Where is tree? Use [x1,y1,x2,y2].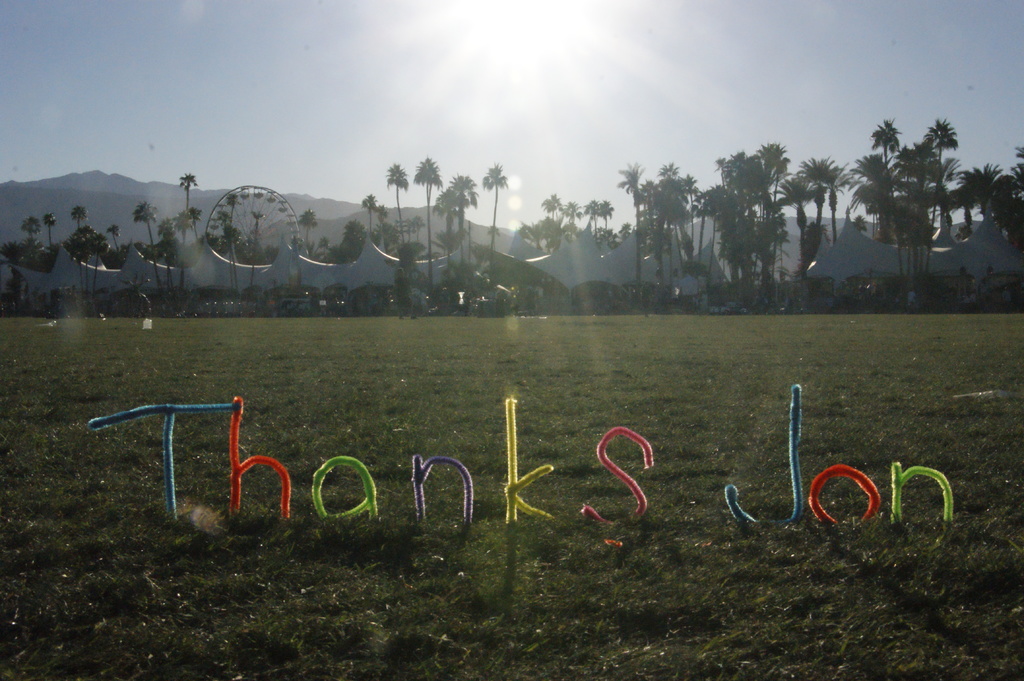
[177,172,203,211].
